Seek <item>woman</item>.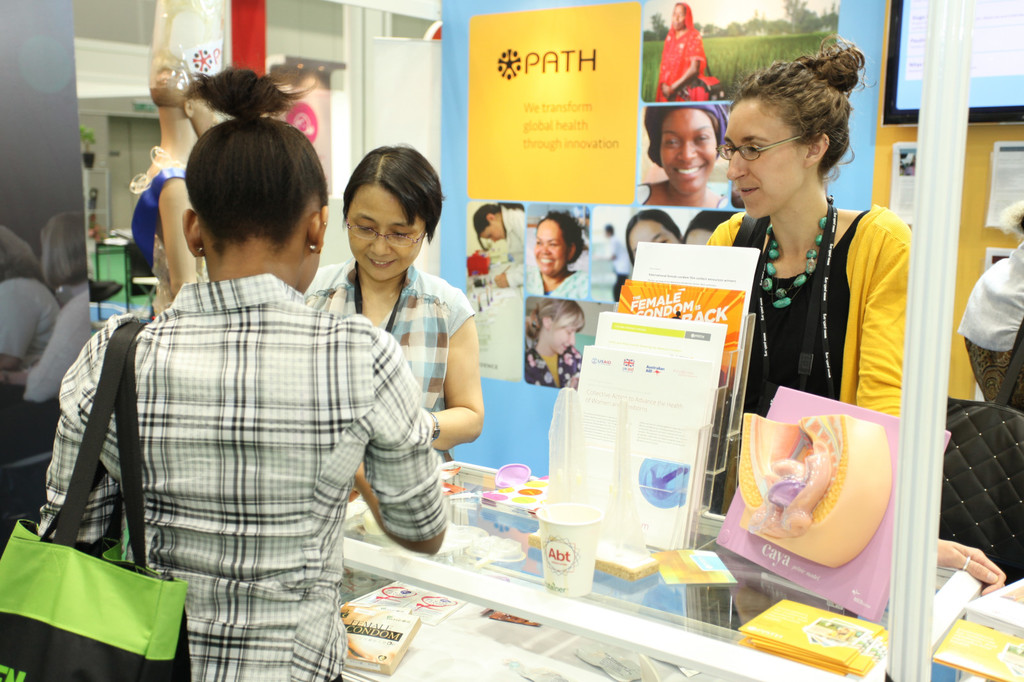
x1=132 y1=0 x2=228 y2=317.
